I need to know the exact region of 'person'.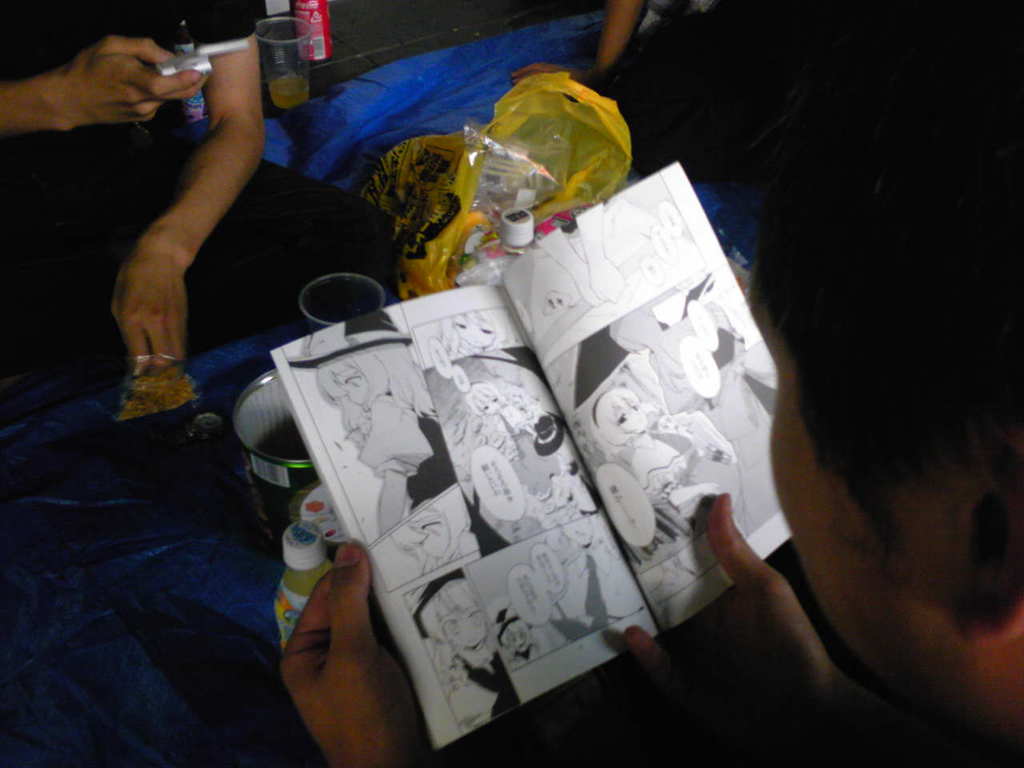
Region: (left=282, top=88, right=1023, bottom=767).
